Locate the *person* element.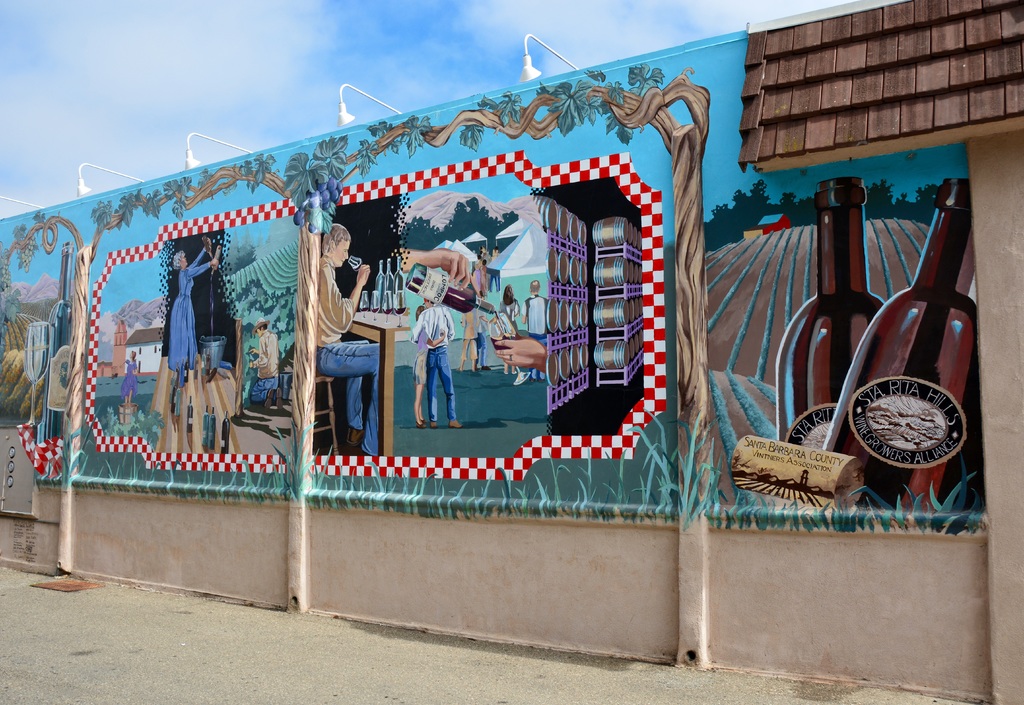
Element bbox: x1=491 y1=242 x2=499 y2=258.
